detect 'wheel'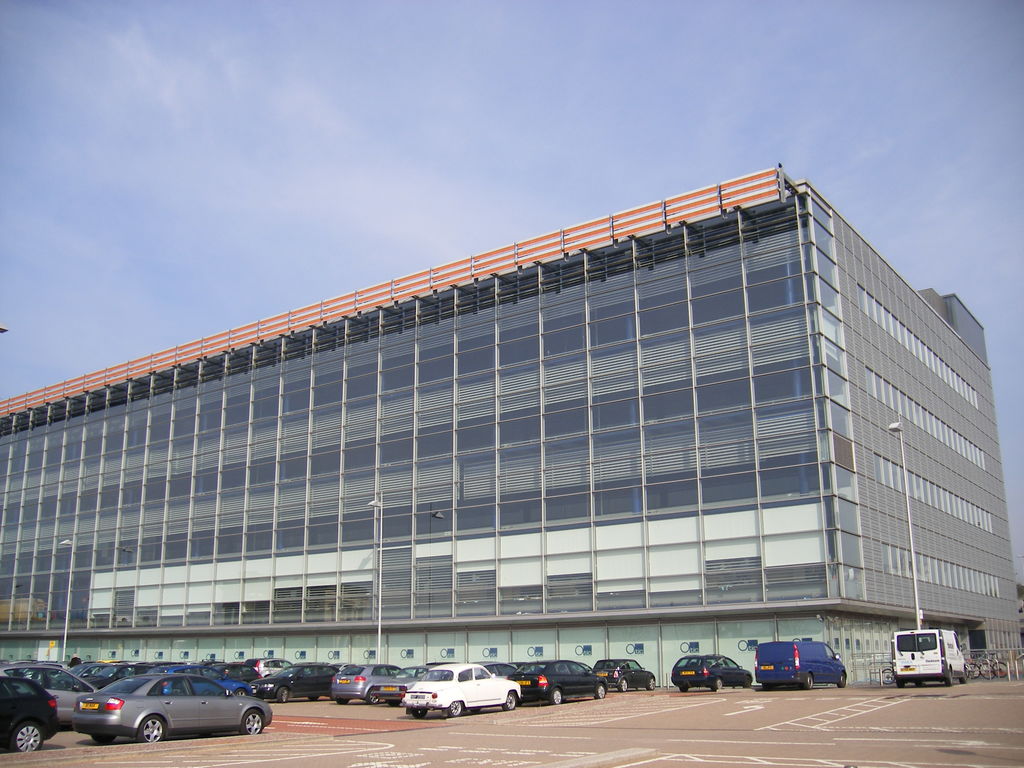
select_region(881, 669, 892, 689)
